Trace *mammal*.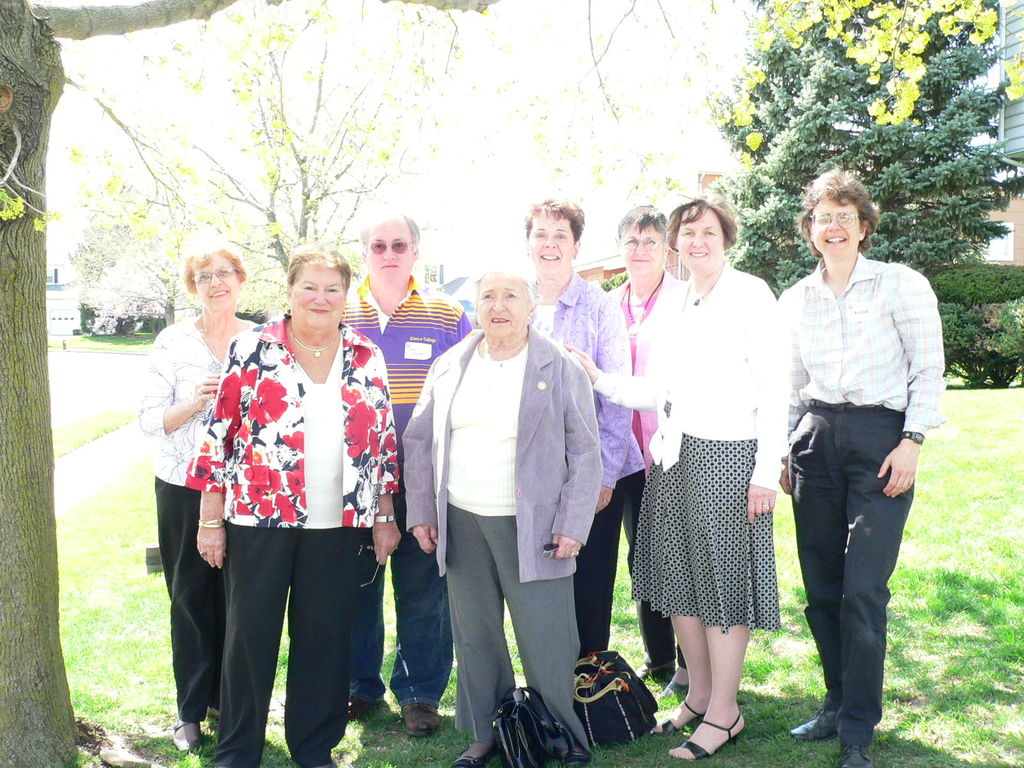
Traced to BBox(134, 234, 257, 755).
